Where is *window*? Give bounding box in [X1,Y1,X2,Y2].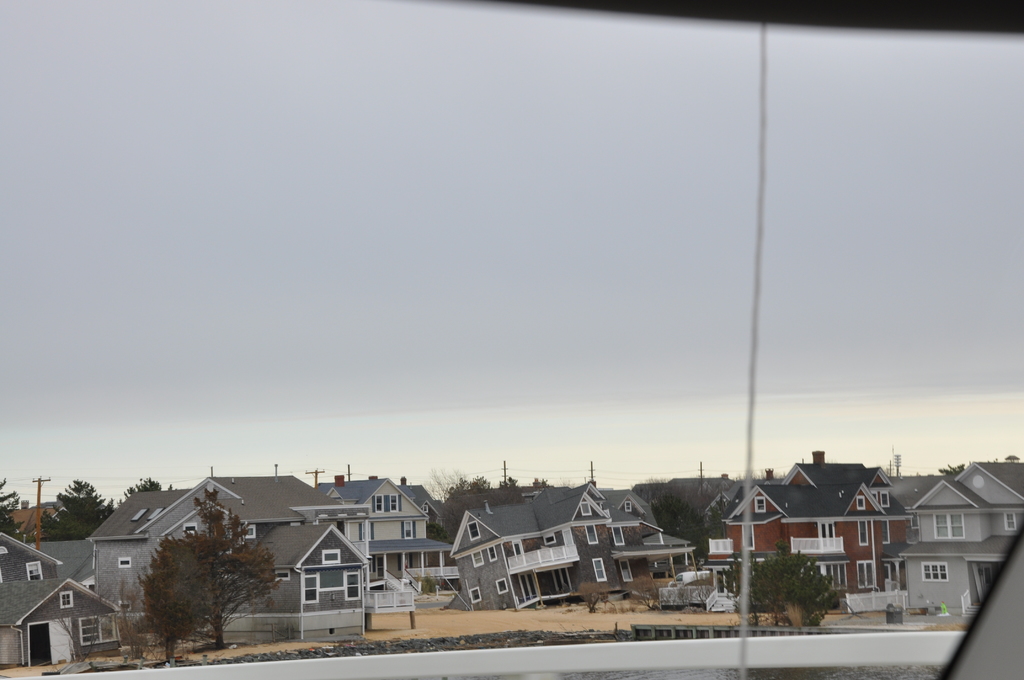
[119,559,131,569].
